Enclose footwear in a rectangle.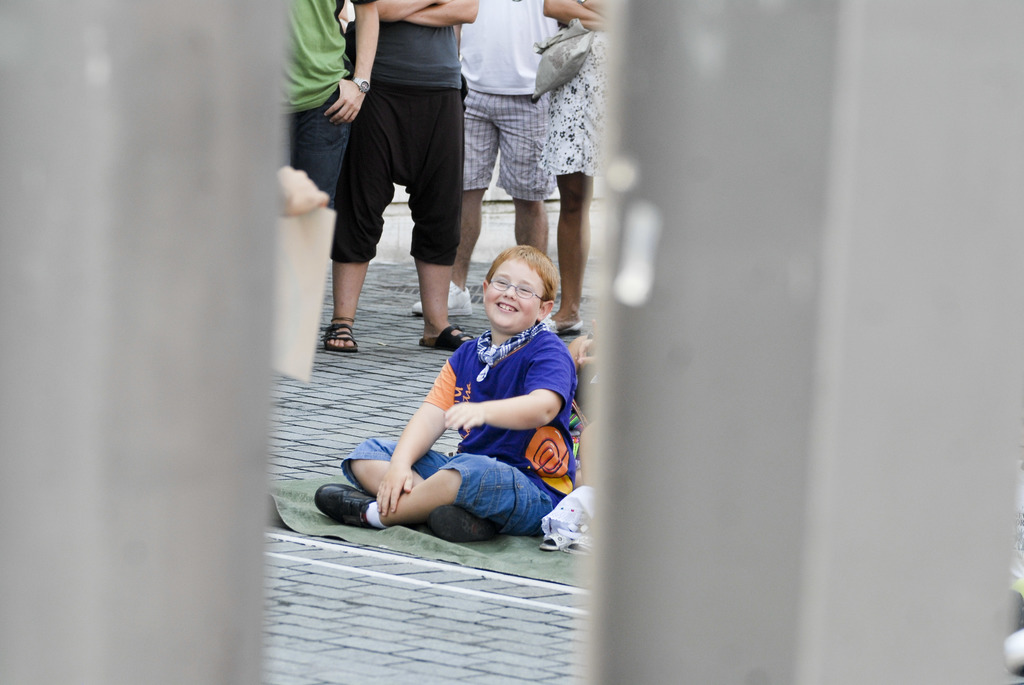
548:317:583:336.
